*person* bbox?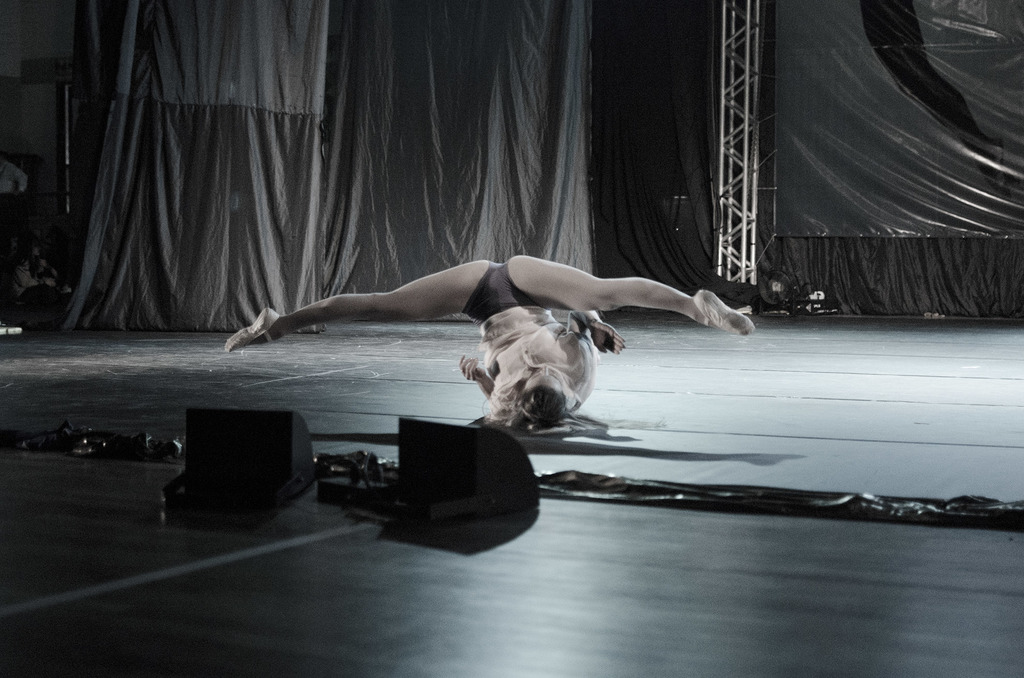
217:207:730:385
